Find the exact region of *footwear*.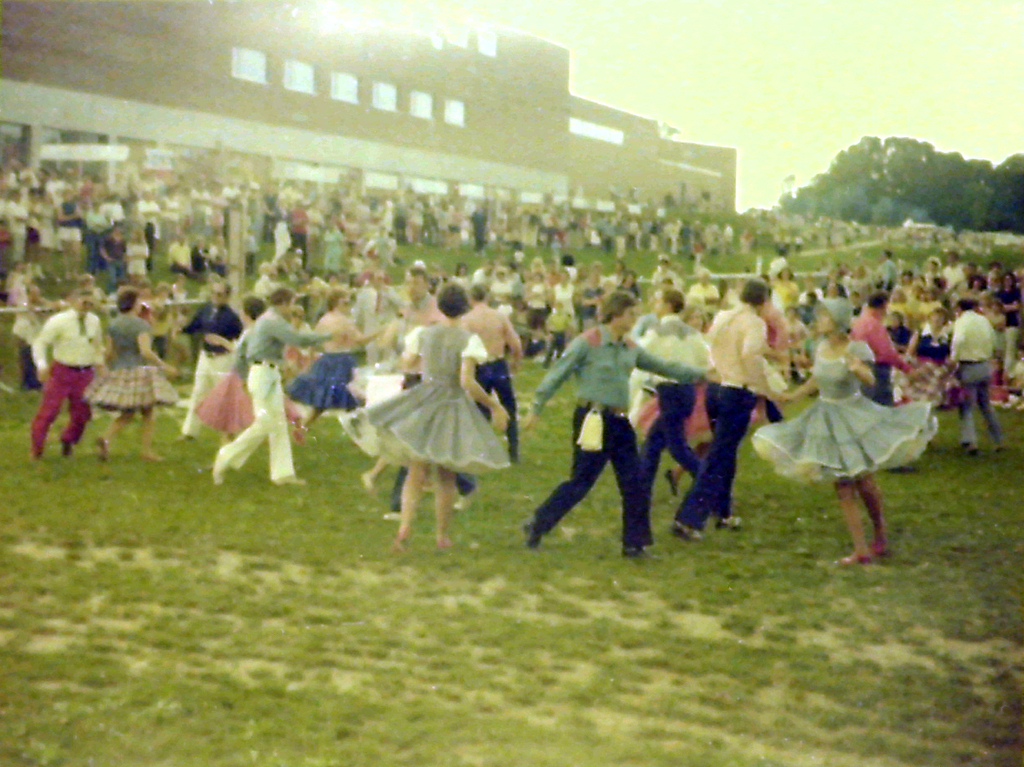
Exact region: detection(989, 445, 1007, 456).
